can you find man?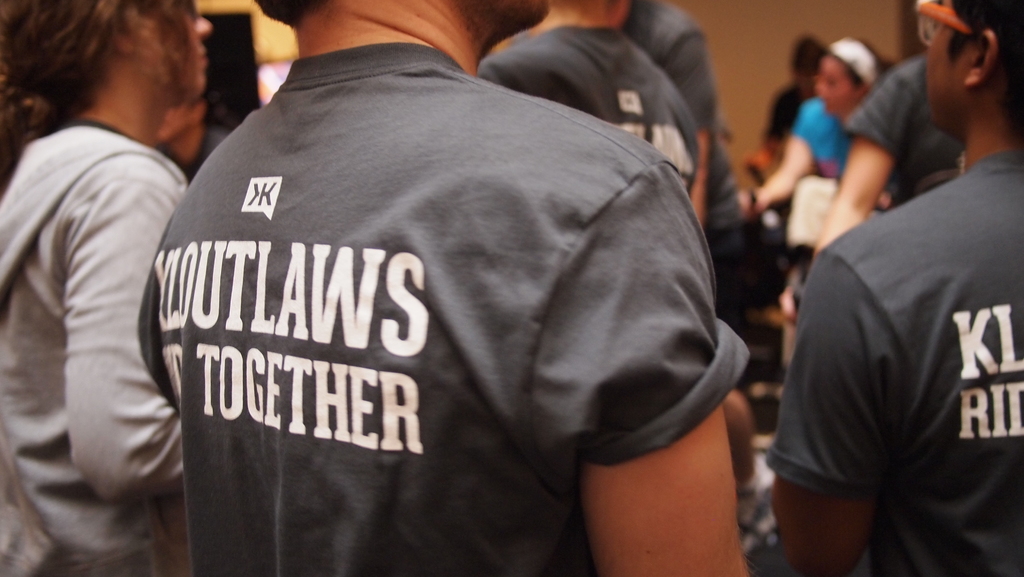
Yes, bounding box: bbox(768, 0, 1023, 576).
